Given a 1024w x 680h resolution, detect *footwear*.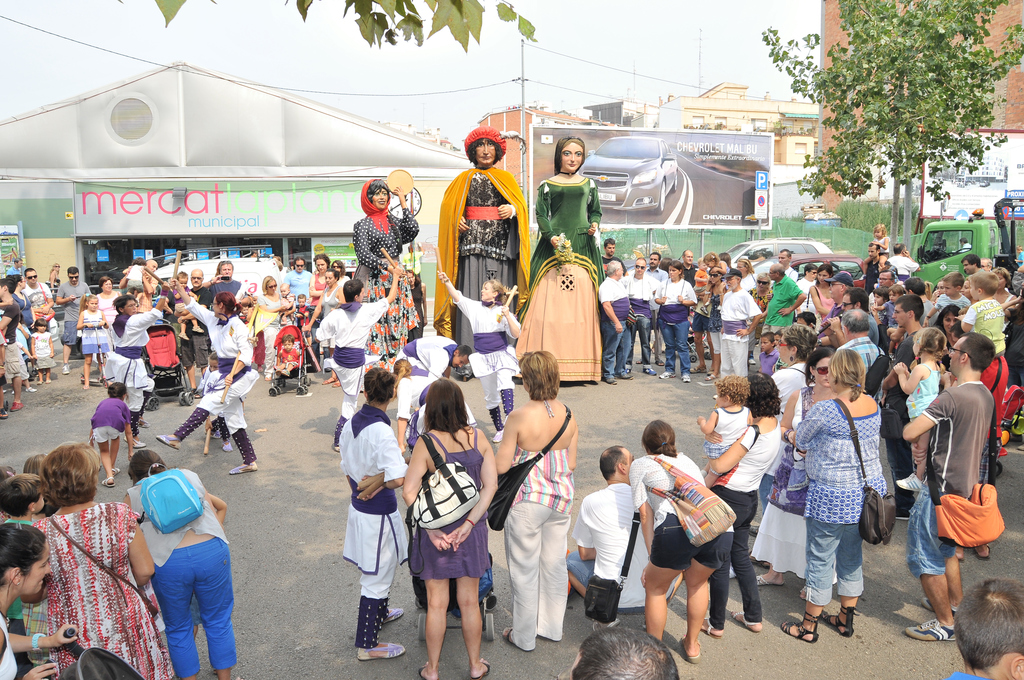
pyautogui.locateOnScreen(748, 522, 762, 537).
